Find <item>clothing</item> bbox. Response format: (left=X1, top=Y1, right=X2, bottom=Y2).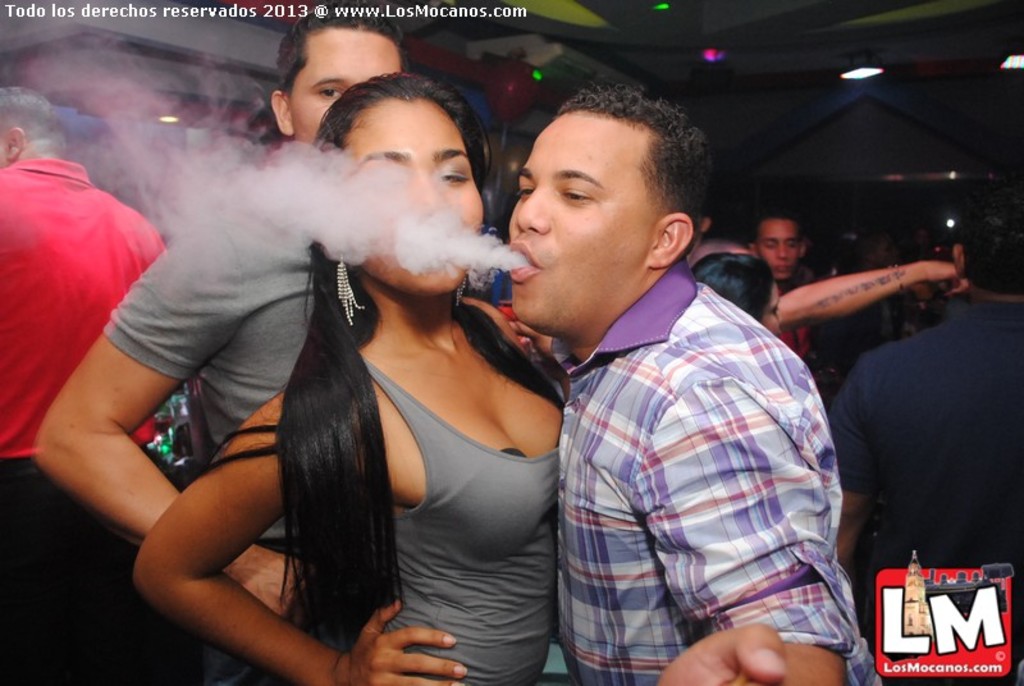
(left=102, top=165, right=328, bottom=545).
